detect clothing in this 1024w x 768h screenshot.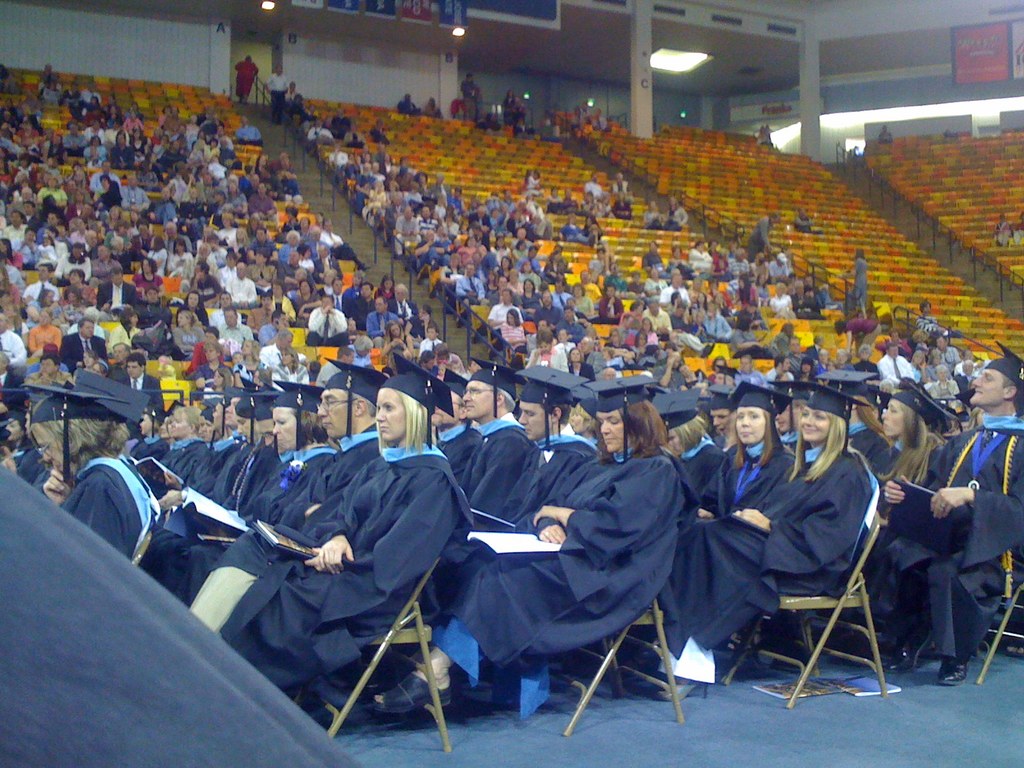
Detection: bbox=[430, 450, 692, 722].
